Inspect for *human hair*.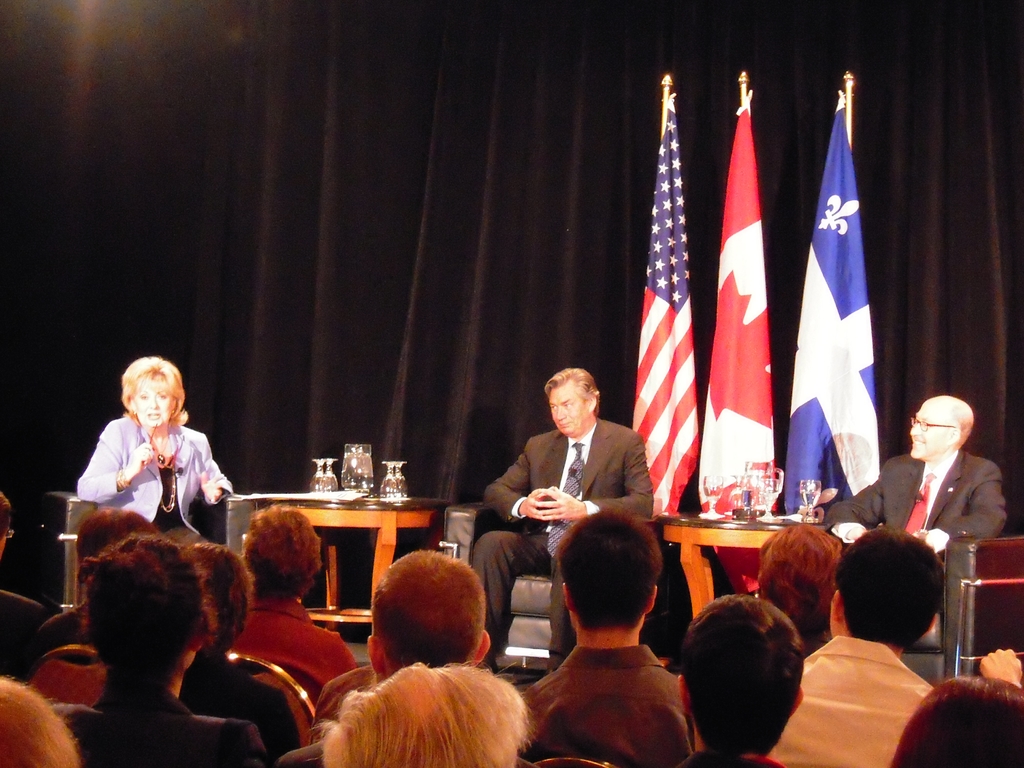
Inspection: 239 507 317 602.
